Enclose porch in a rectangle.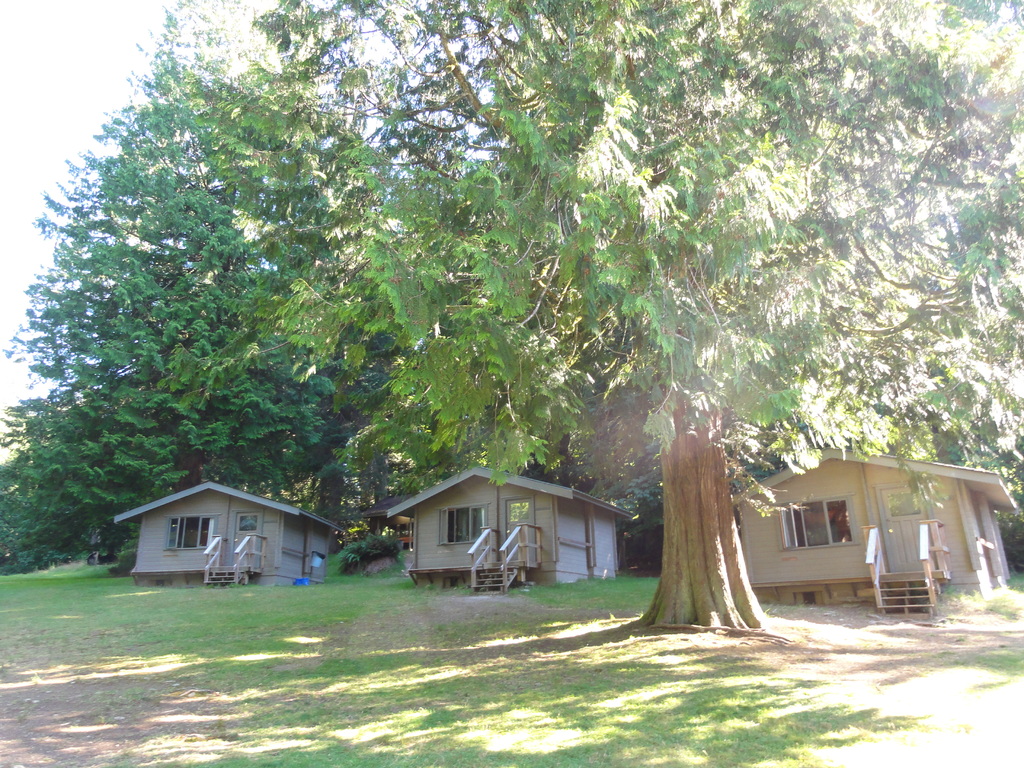
(198,532,273,590).
